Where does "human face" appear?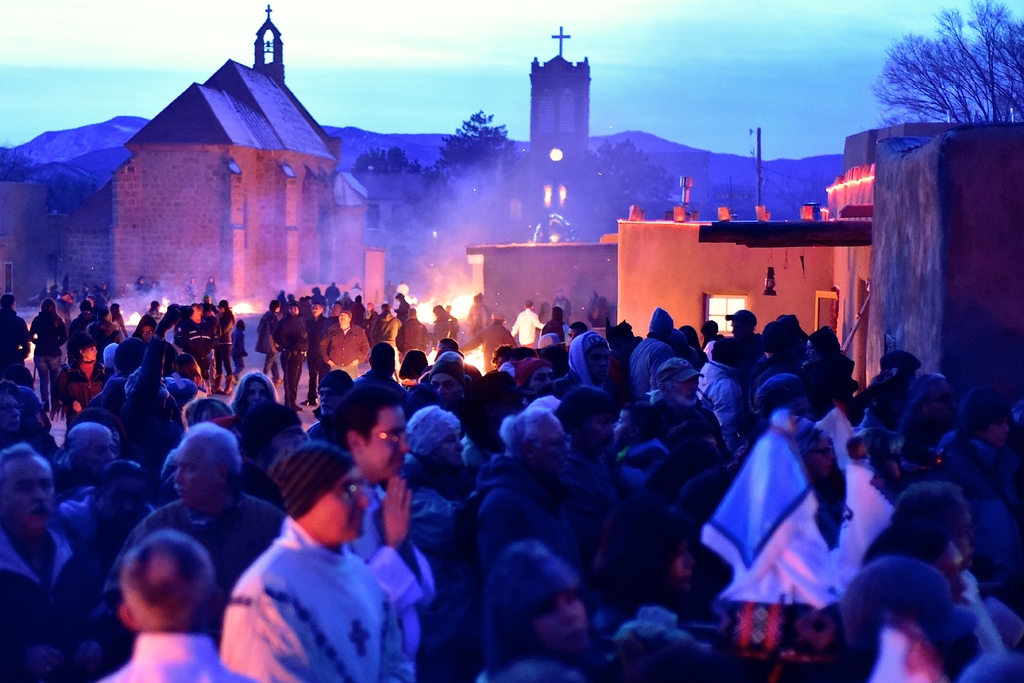
Appears at [left=584, top=400, right=620, bottom=452].
